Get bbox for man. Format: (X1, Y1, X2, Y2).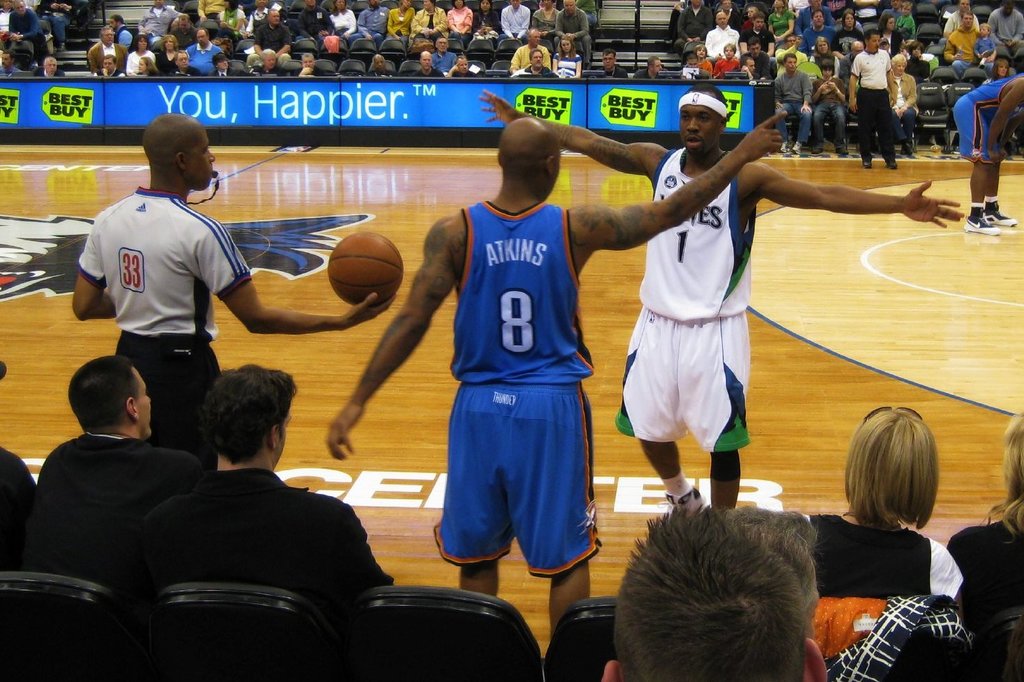
(446, 54, 479, 77).
